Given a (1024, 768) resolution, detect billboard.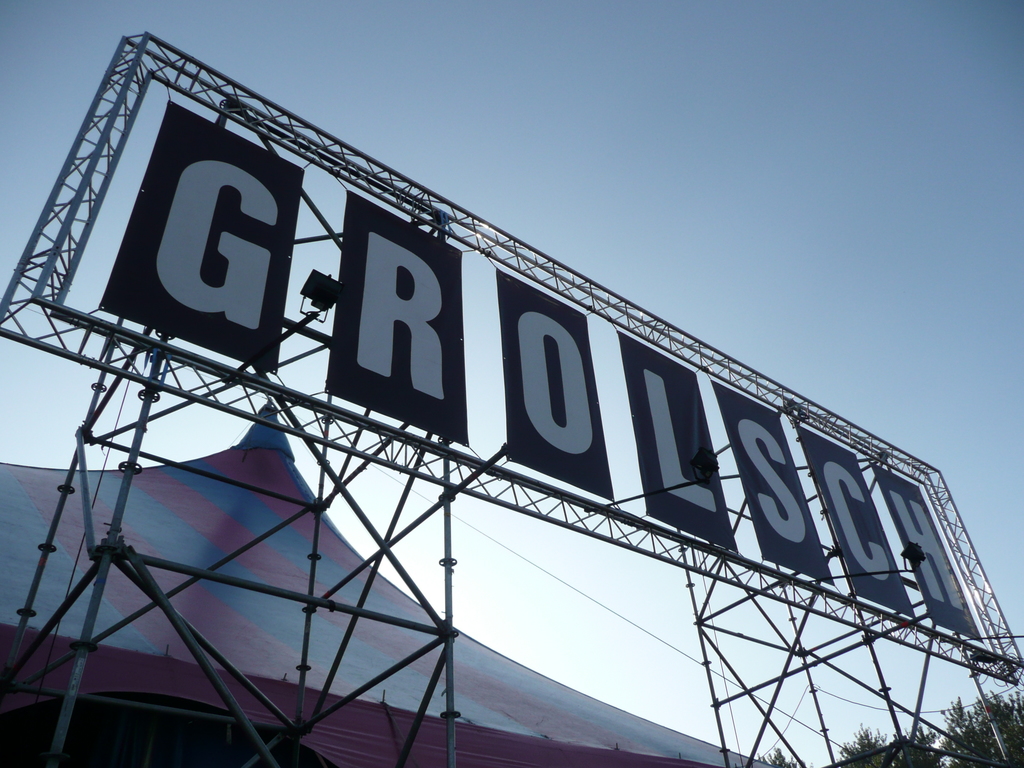
{"left": 712, "top": 384, "right": 833, "bottom": 580}.
